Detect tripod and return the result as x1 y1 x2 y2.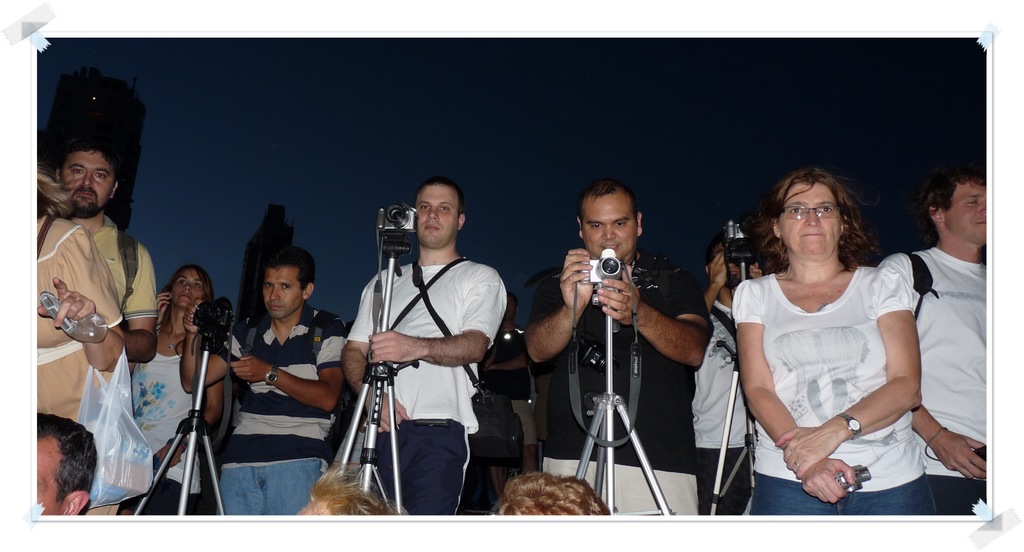
129 336 227 517.
